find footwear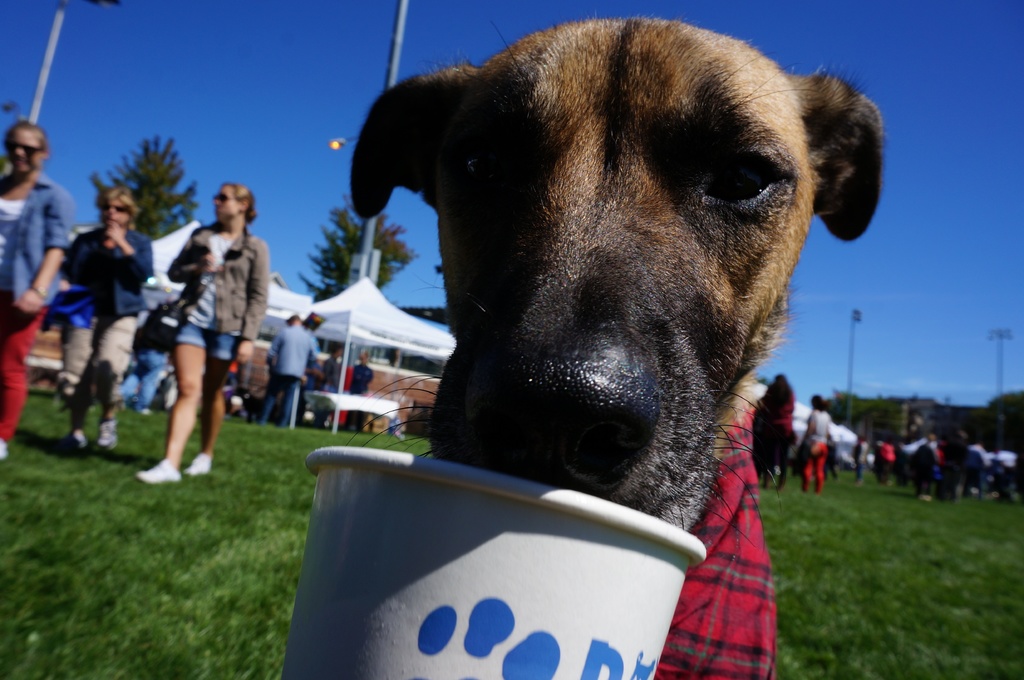
(left=137, top=459, right=191, bottom=482)
